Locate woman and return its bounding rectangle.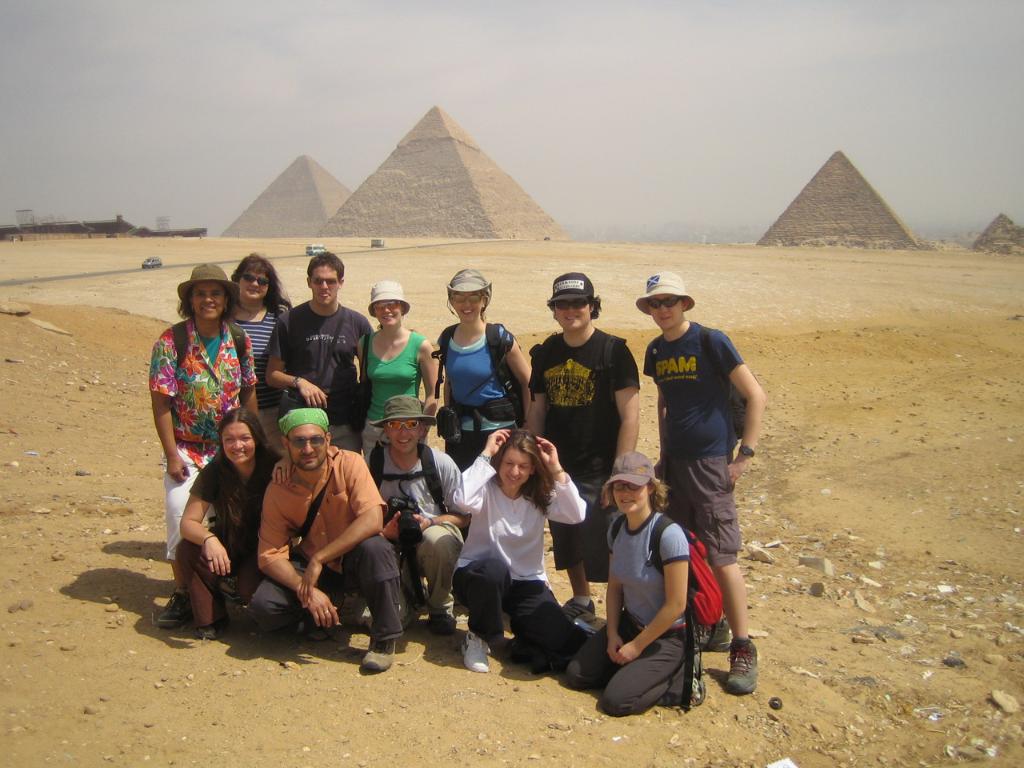
{"left": 225, "top": 250, "right": 292, "bottom": 460}.
